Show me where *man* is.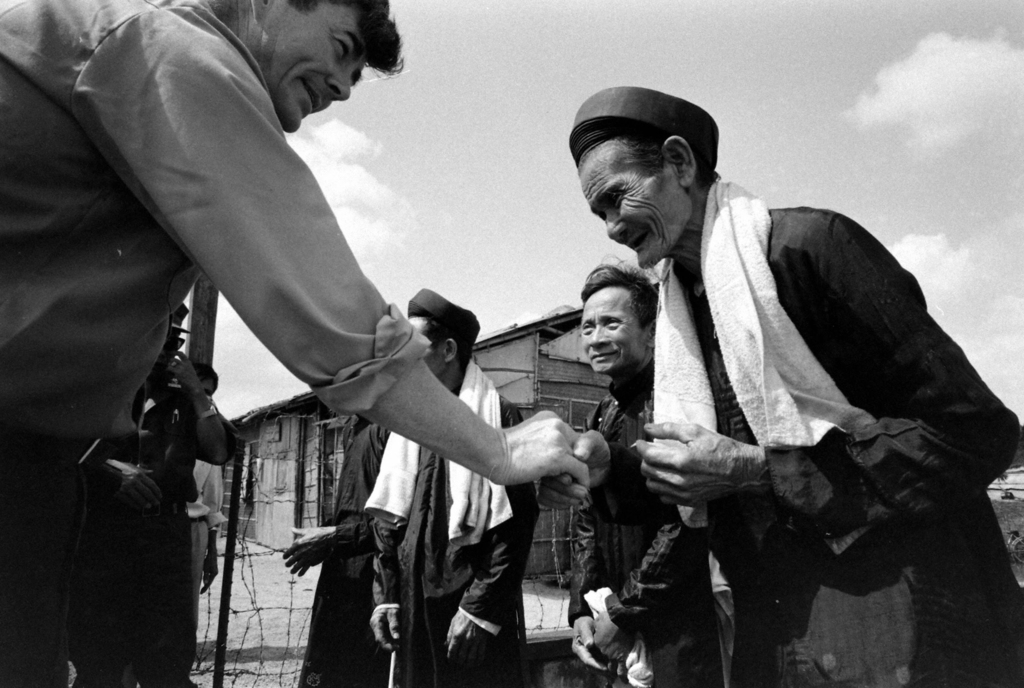
*man* is at <region>0, 0, 591, 685</region>.
